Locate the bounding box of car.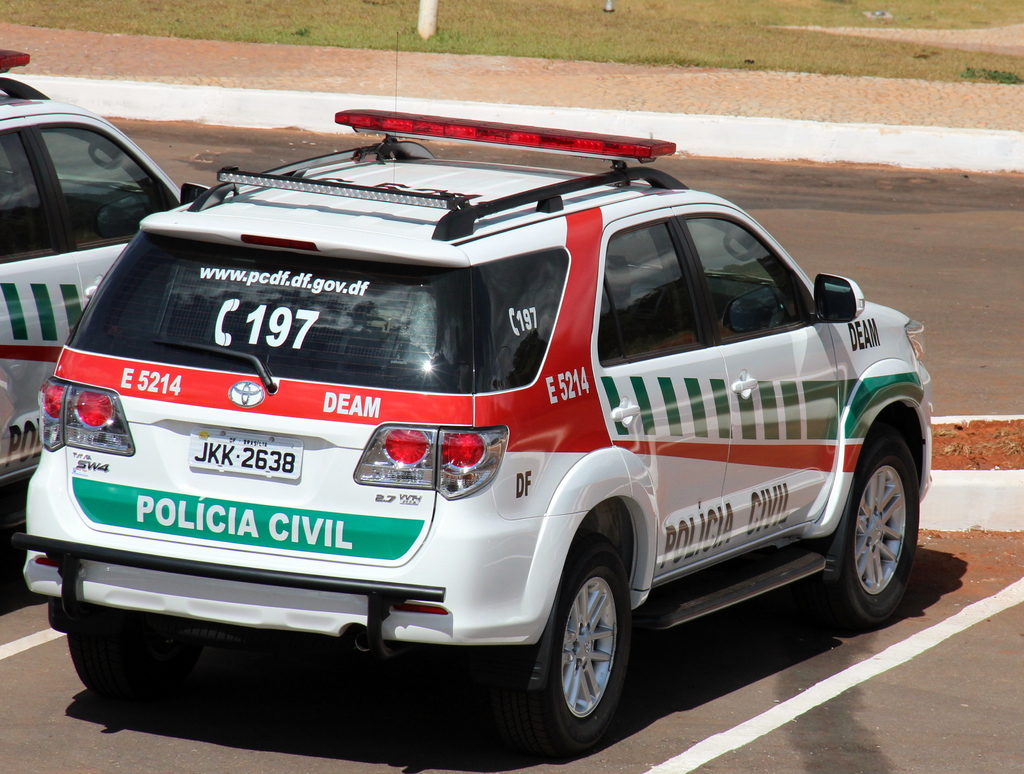
Bounding box: <box>39,106,934,739</box>.
